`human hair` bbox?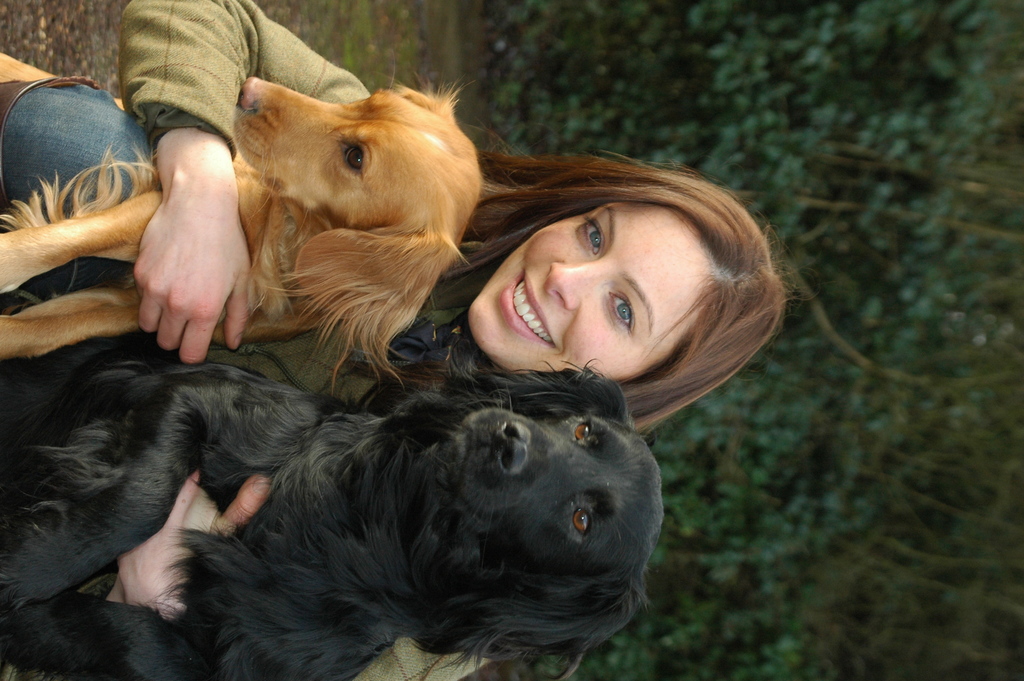
region(444, 151, 771, 422)
